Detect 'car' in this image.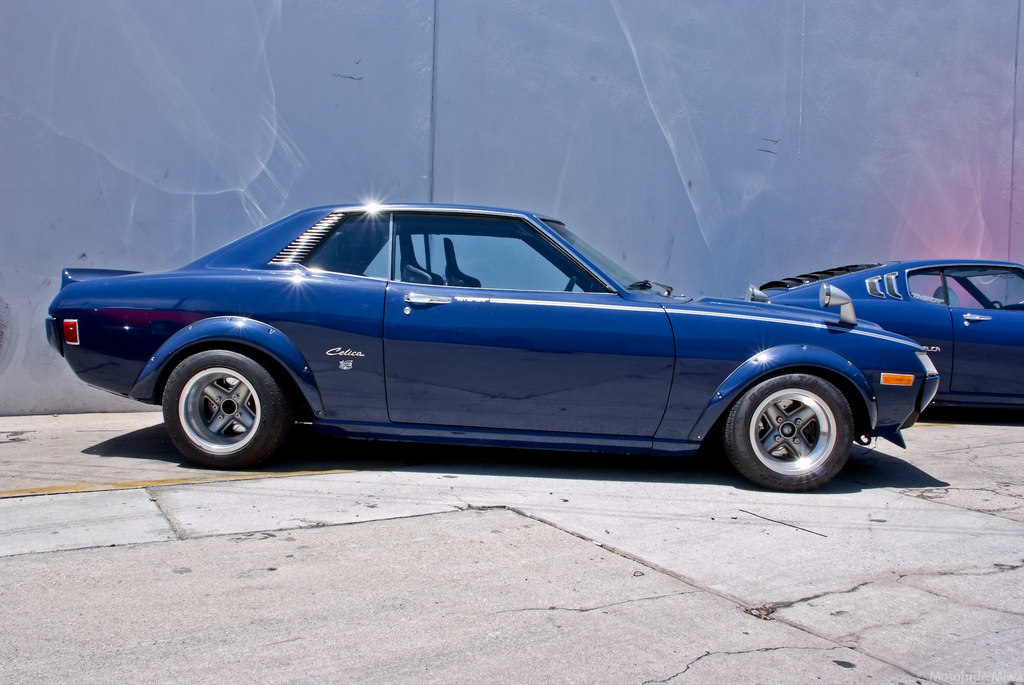
Detection: select_region(44, 197, 947, 488).
